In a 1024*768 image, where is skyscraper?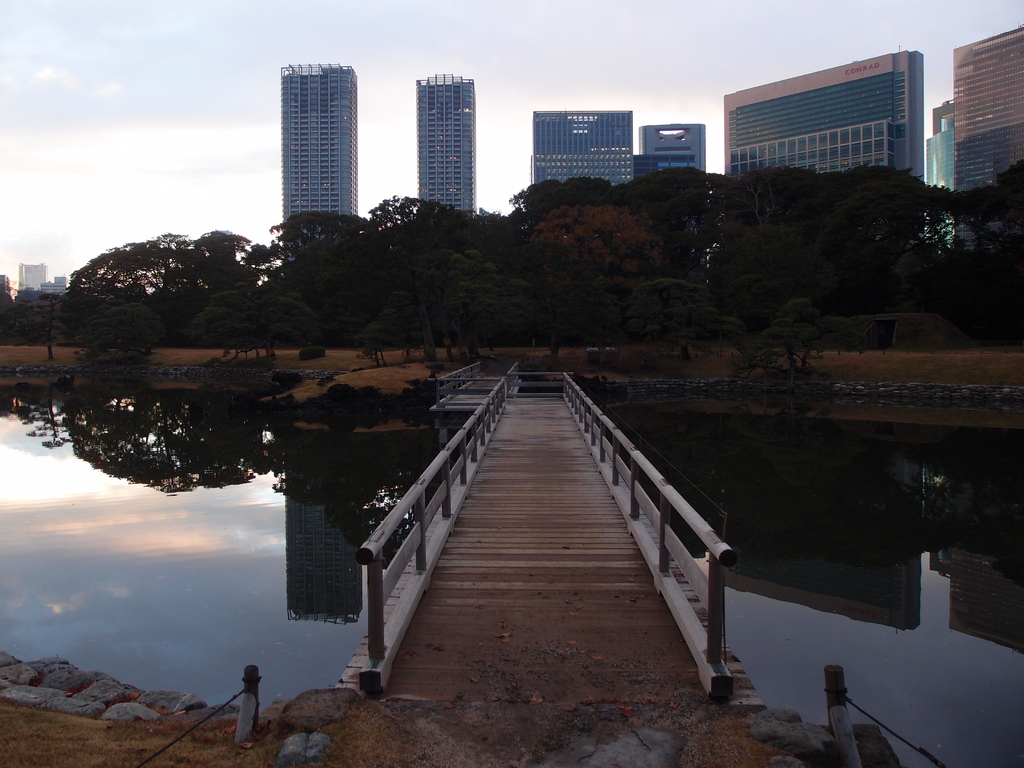
(529, 106, 641, 195).
